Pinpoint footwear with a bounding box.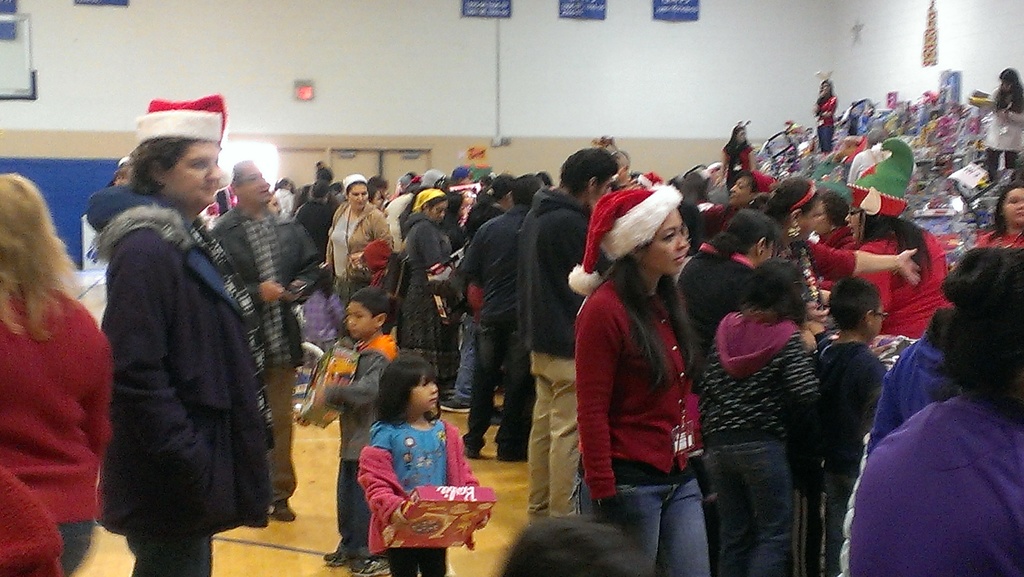
BBox(325, 538, 353, 563).
